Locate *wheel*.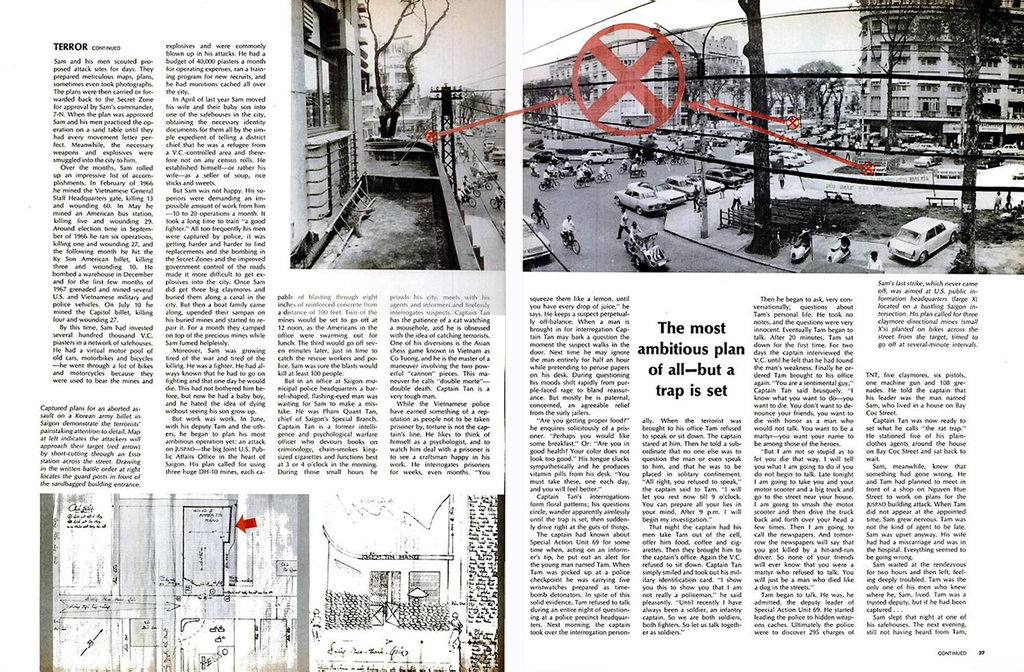
Bounding box: BBox(635, 207, 643, 215).
